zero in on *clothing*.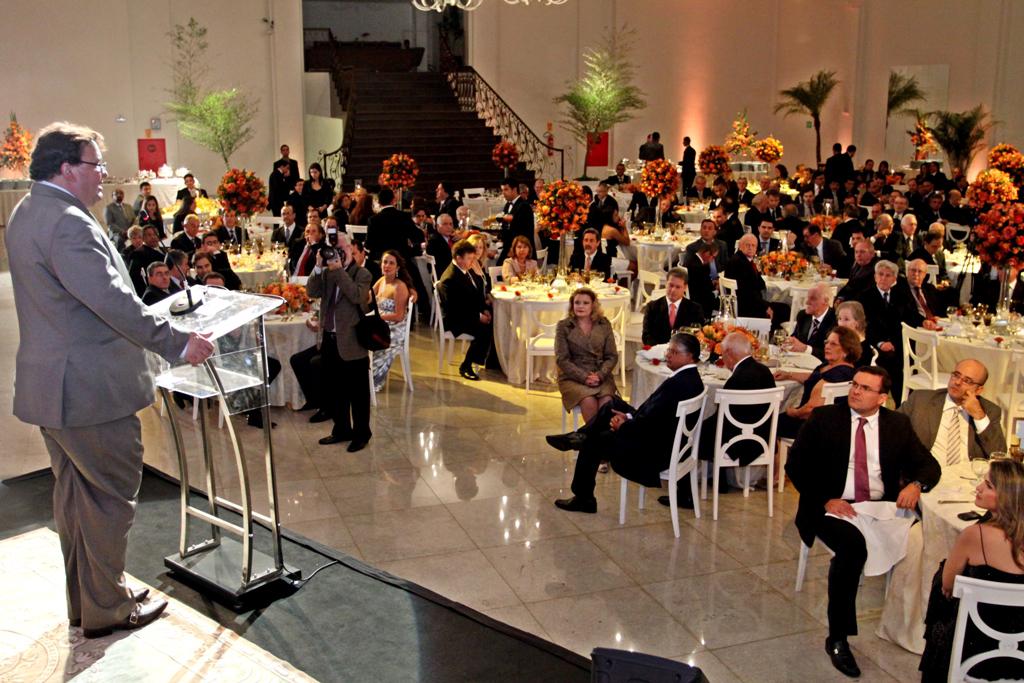
Zeroed in: left=306, top=258, right=374, bottom=439.
